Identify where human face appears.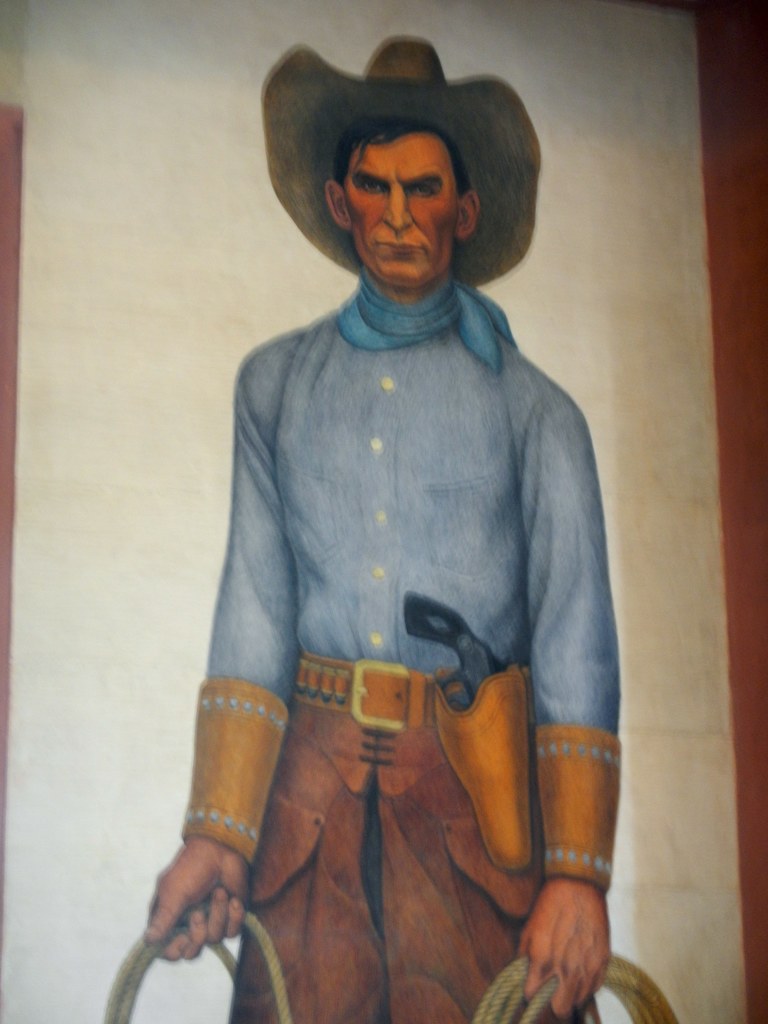
Appears at bbox(342, 129, 460, 290).
